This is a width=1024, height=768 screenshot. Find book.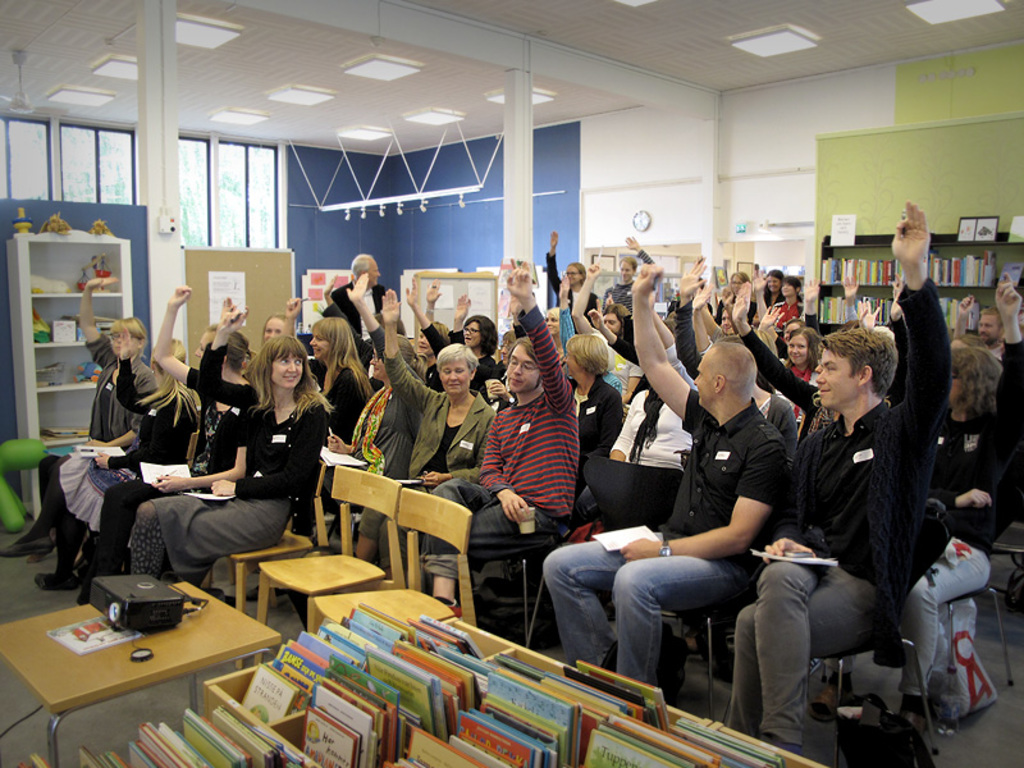
Bounding box: (321,451,367,467).
